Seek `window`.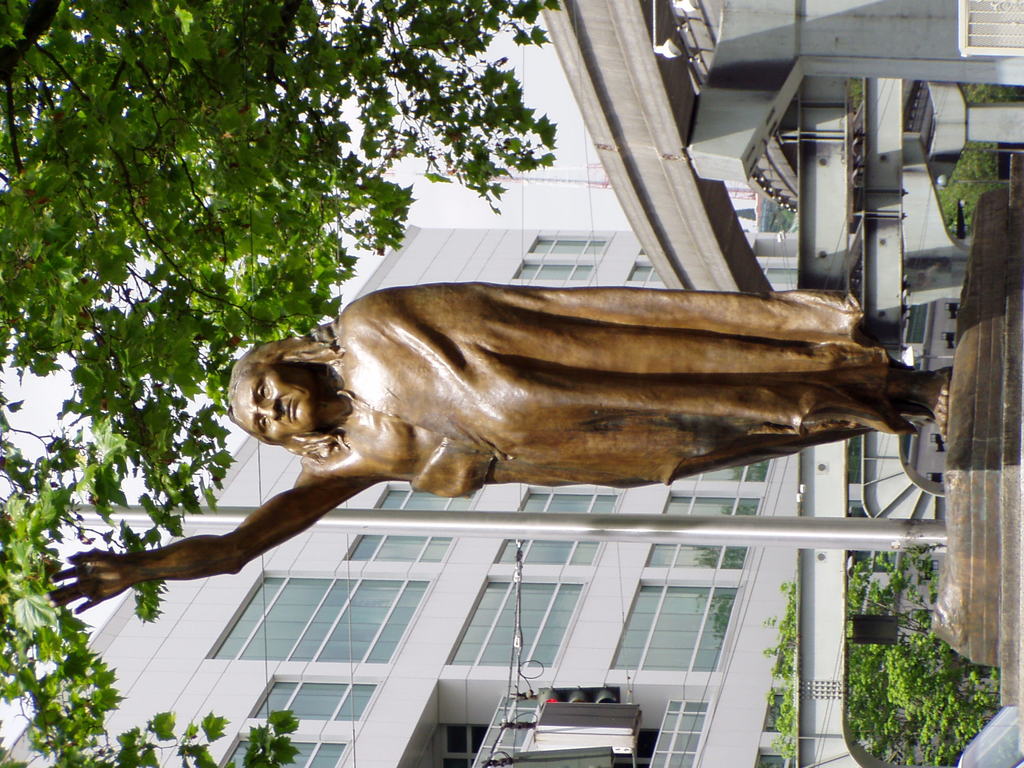
[615,550,761,692].
